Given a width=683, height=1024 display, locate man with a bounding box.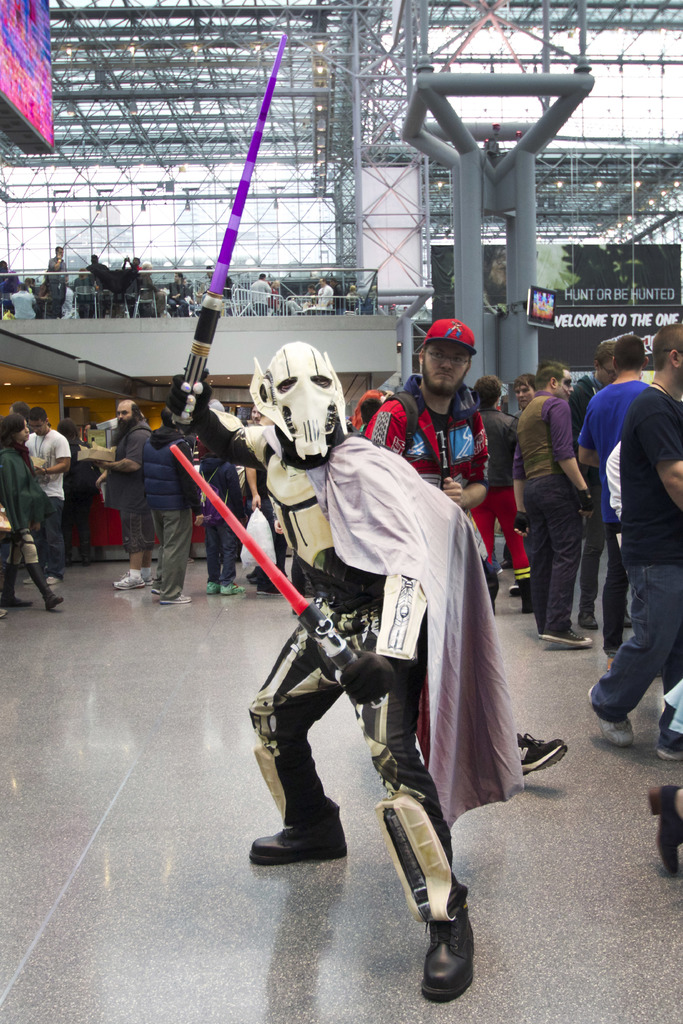
Located: 84/252/106/274.
